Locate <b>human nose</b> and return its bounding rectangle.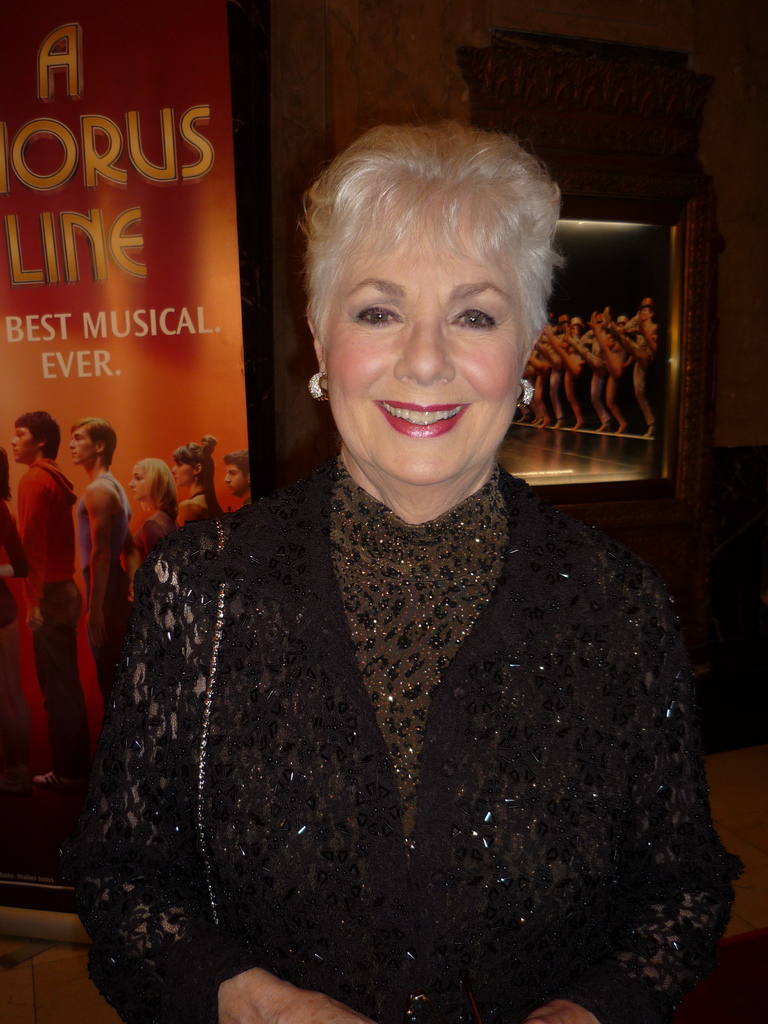
left=130, top=479, right=135, bottom=486.
